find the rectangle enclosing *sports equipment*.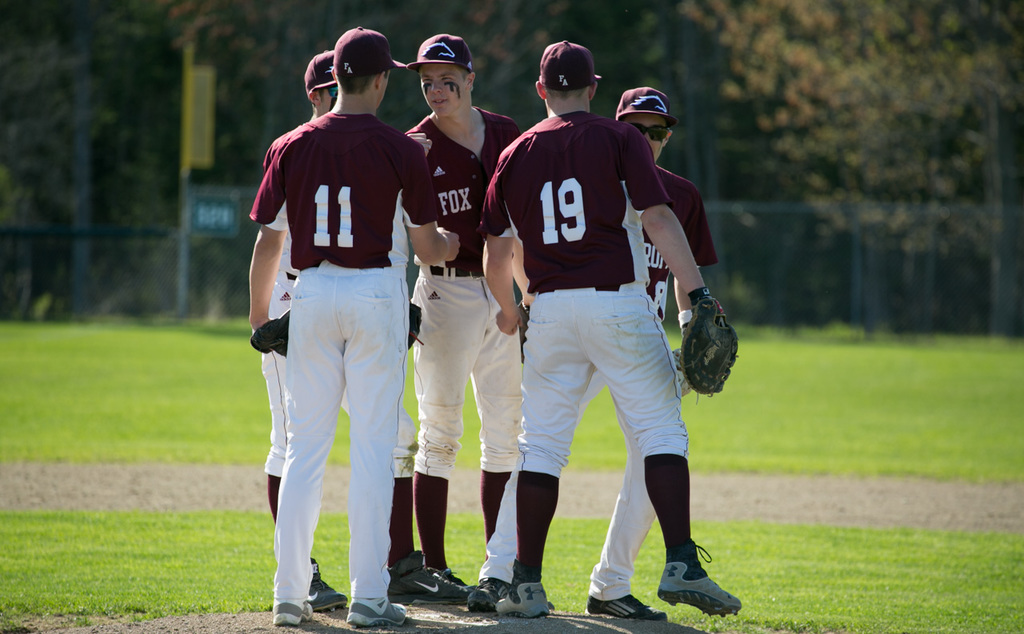
(x1=465, y1=572, x2=515, y2=611).
